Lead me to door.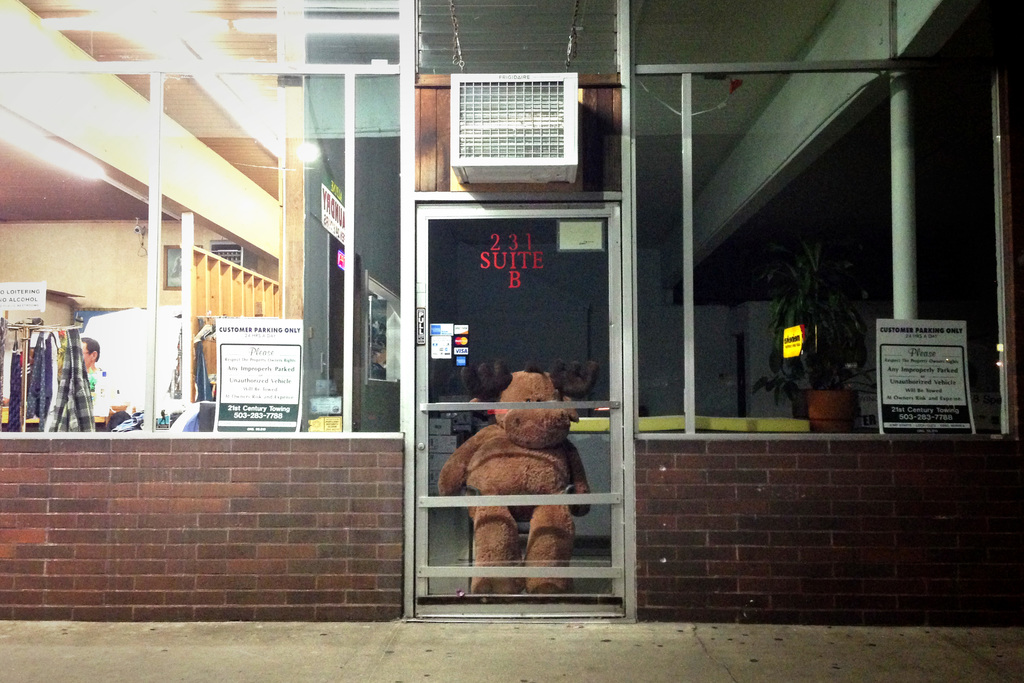
Lead to {"x1": 409, "y1": 182, "x2": 633, "y2": 606}.
